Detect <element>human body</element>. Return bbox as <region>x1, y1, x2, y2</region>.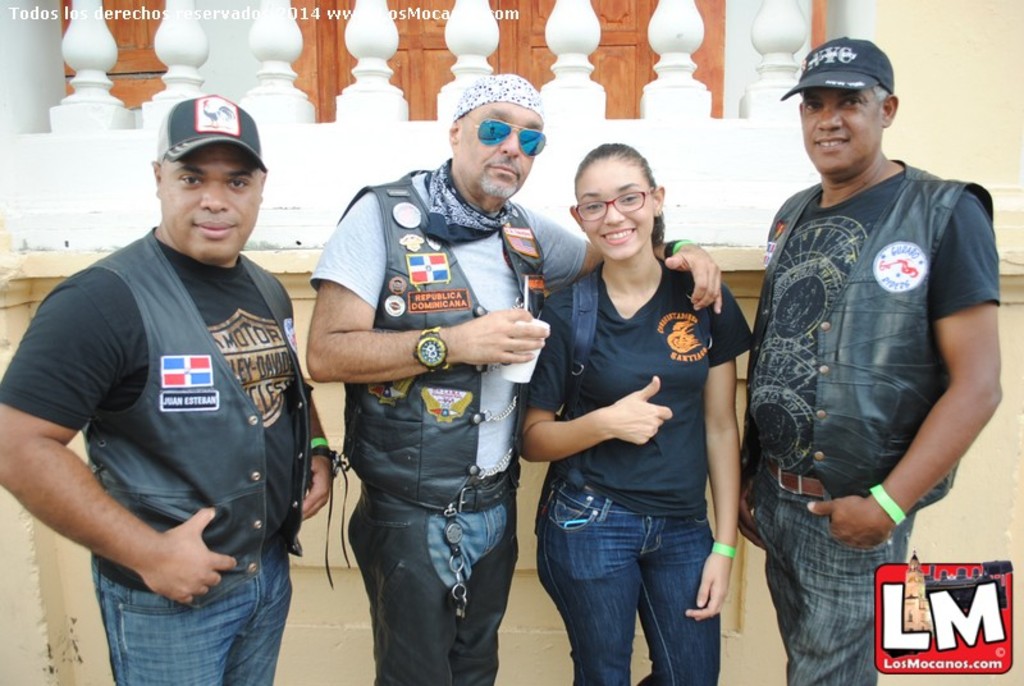
<region>508, 262, 754, 685</region>.
